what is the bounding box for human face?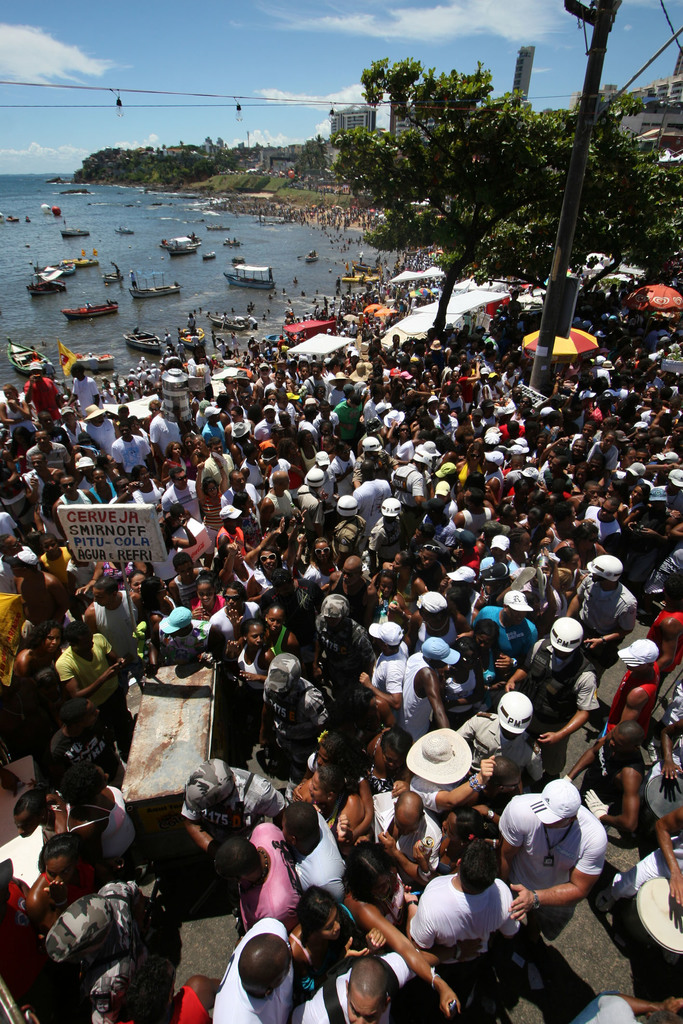
Rect(9, 537, 23, 555).
